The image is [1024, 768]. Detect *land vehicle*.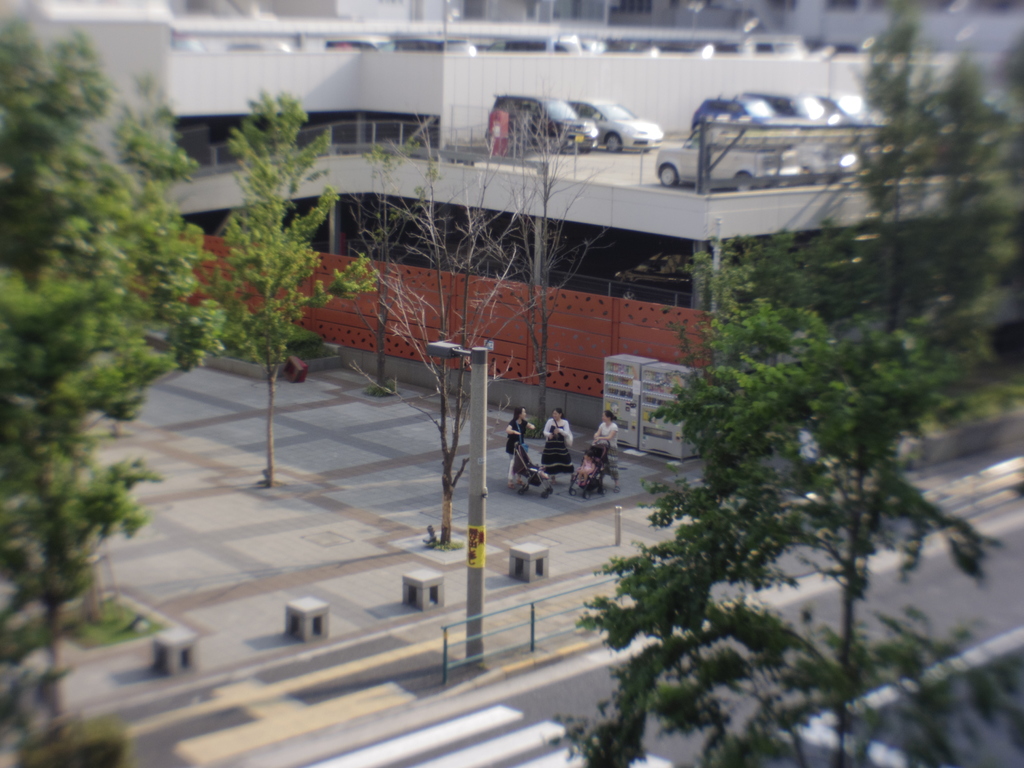
Detection: bbox(746, 93, 826, 120).
